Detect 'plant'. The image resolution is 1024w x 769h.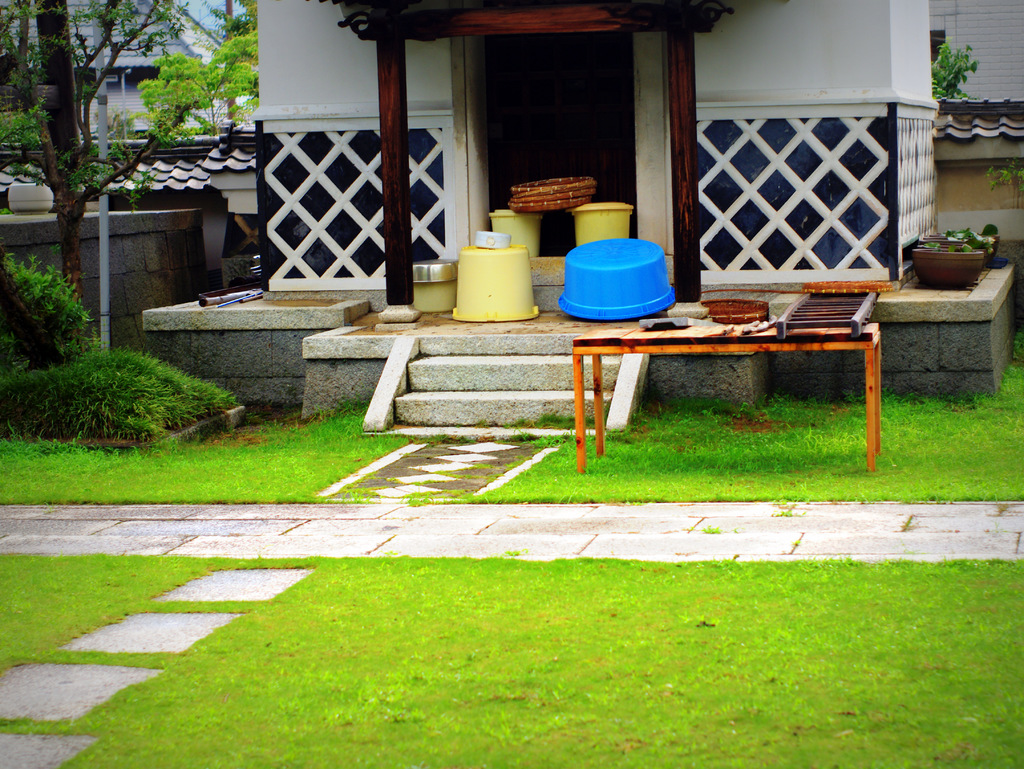
976,156,1022,210.
